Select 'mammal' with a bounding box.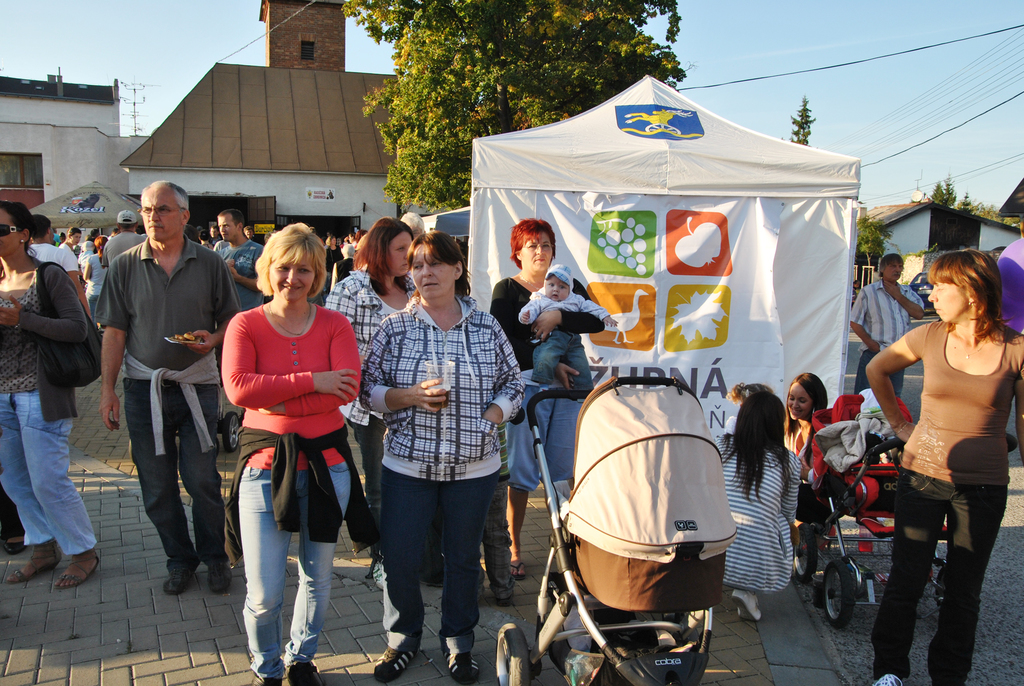
crop(399, 209, 430, 240).
